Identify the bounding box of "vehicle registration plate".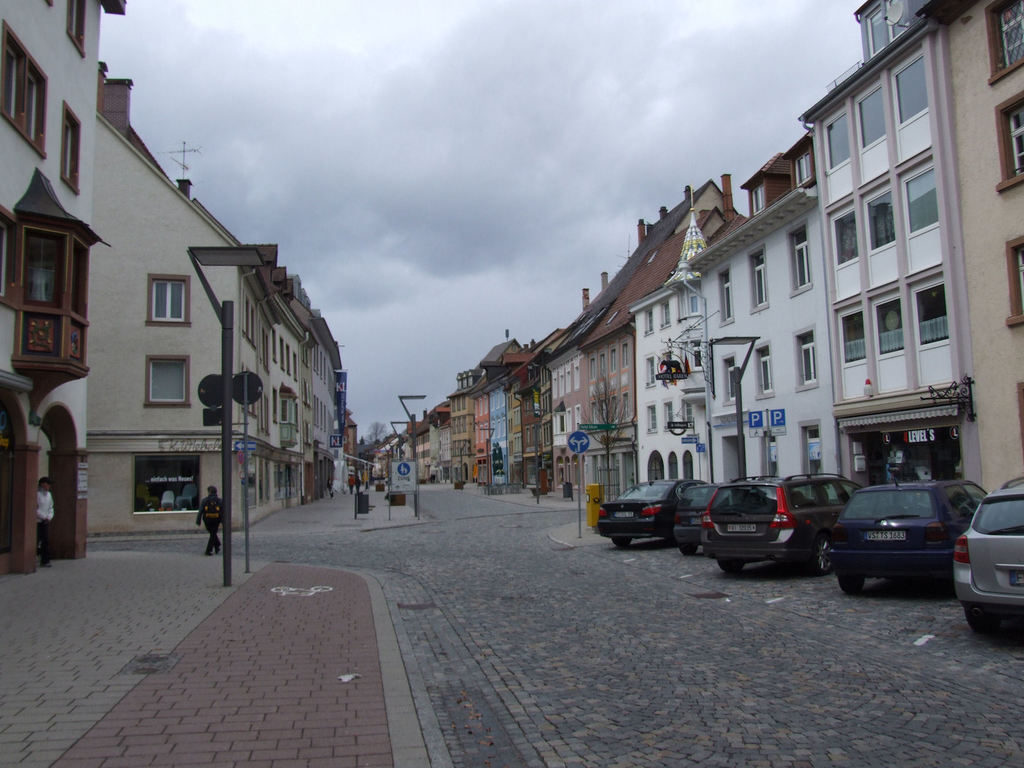
1011,570,1023,588.
